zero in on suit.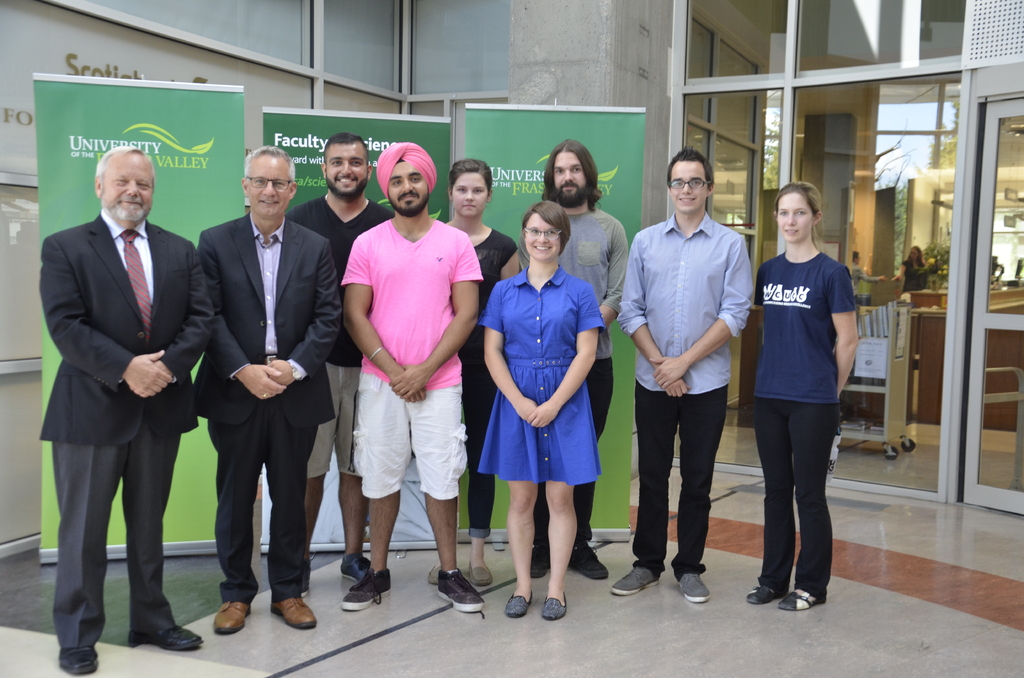
Zeroed in: 37, 209, 209, 643.
